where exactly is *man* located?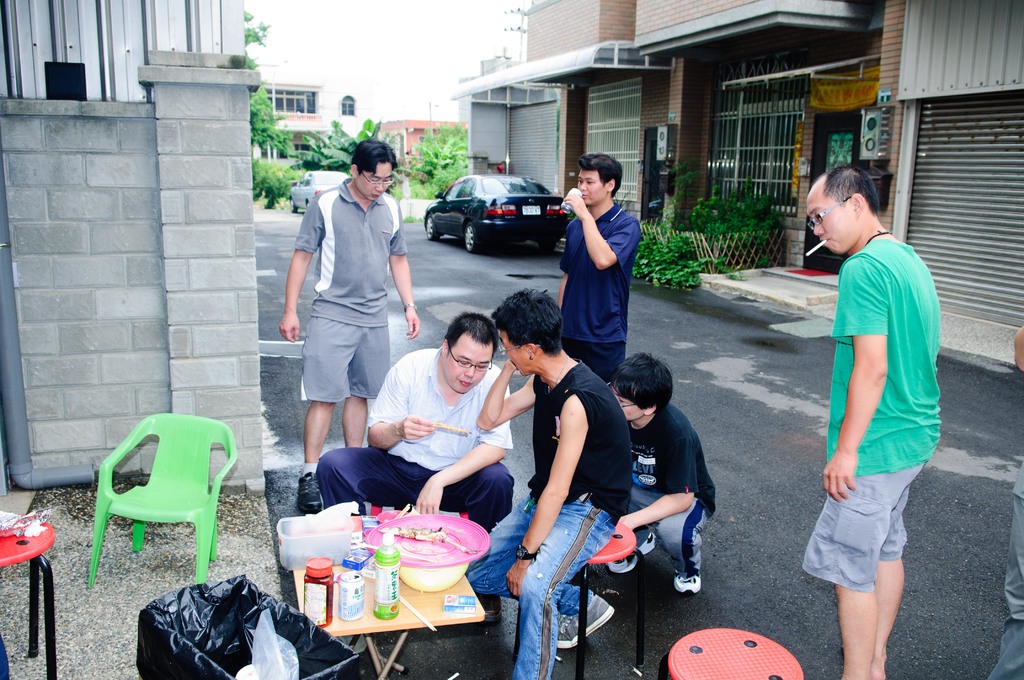
Its bounding box is (left=279, top=140, right=421, bottom=517).
